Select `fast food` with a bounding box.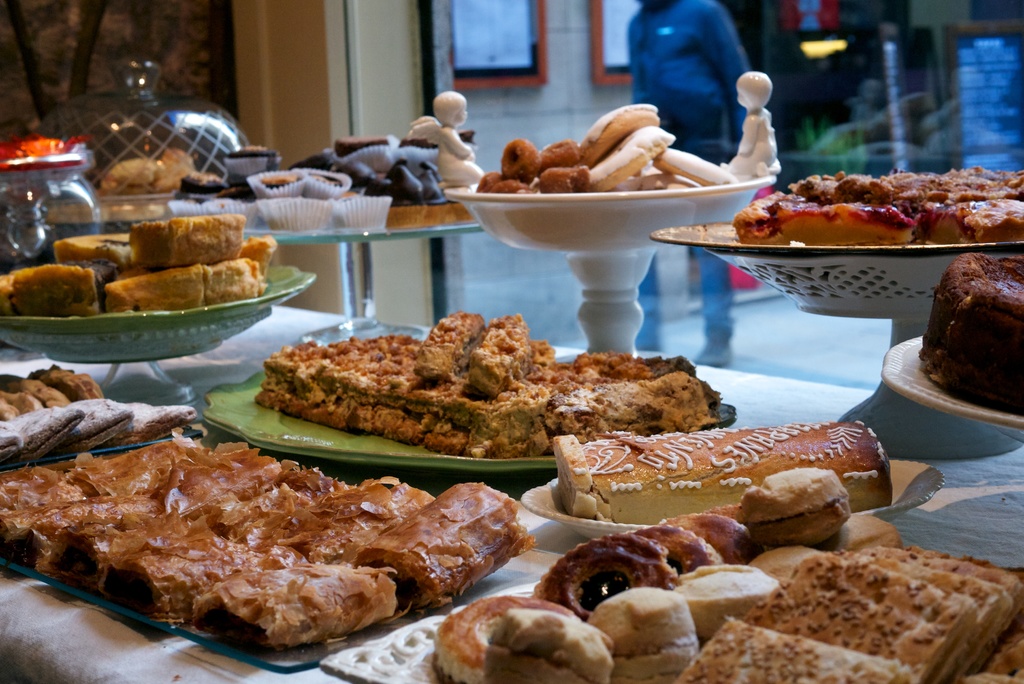
pyautogui.locateOnScreen(183, 568, 392, 661).
